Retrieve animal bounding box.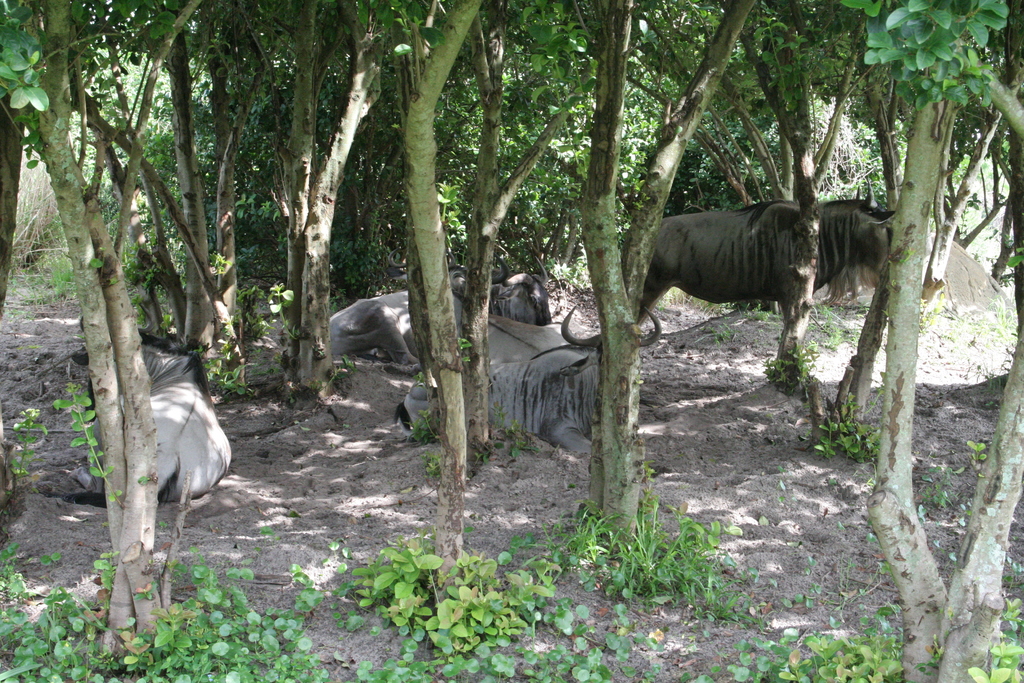
Bounding box: (left=63, top=312, right=230, bottom=506).
